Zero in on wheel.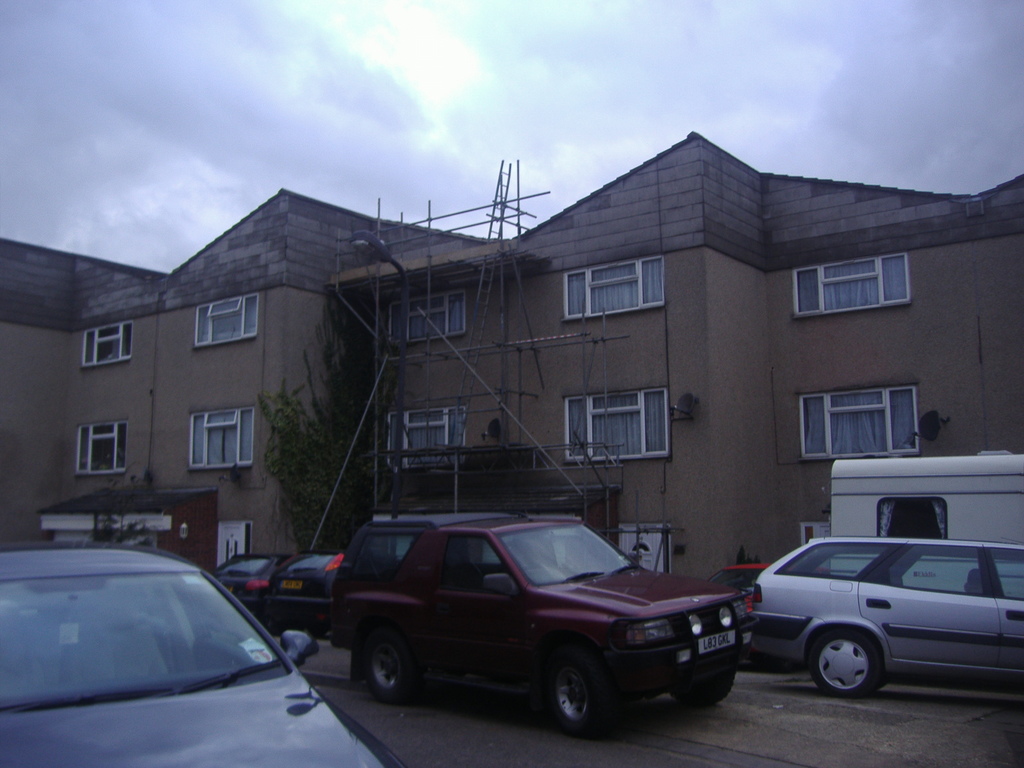
Zeroed in: locate(529, 663, 620, 738).
